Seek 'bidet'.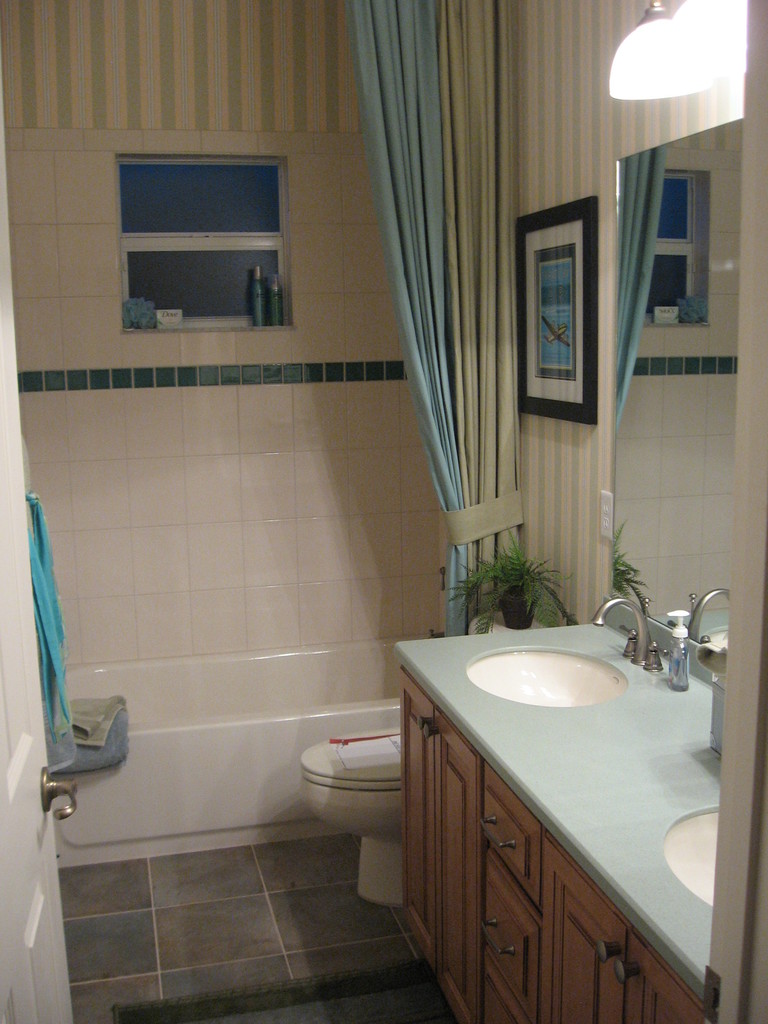
292 736 409 910.
